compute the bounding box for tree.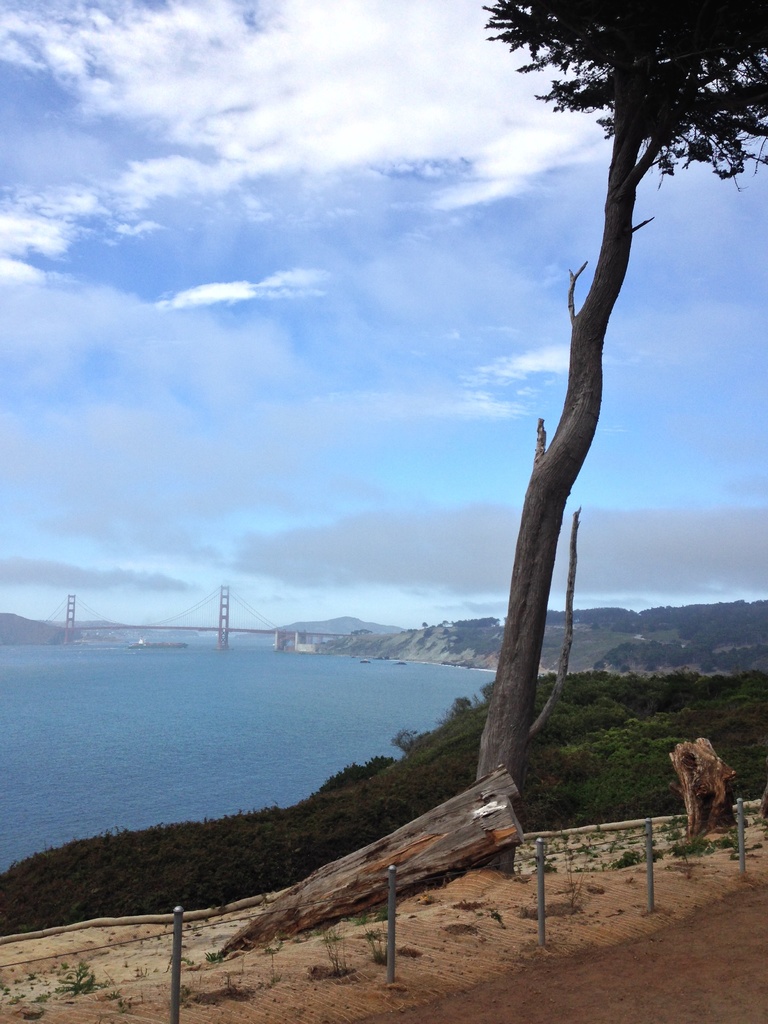
x1=479, y1=1, x2=767, y2=876.
